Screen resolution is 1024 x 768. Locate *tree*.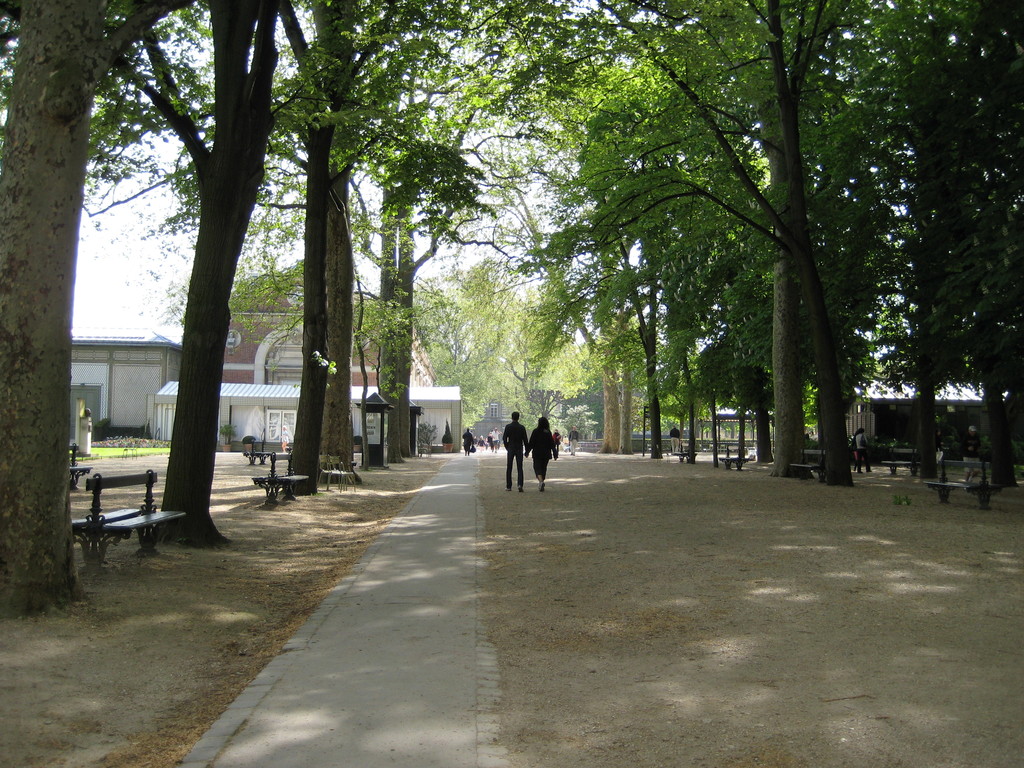
crop(0, 0, 195, 614).
